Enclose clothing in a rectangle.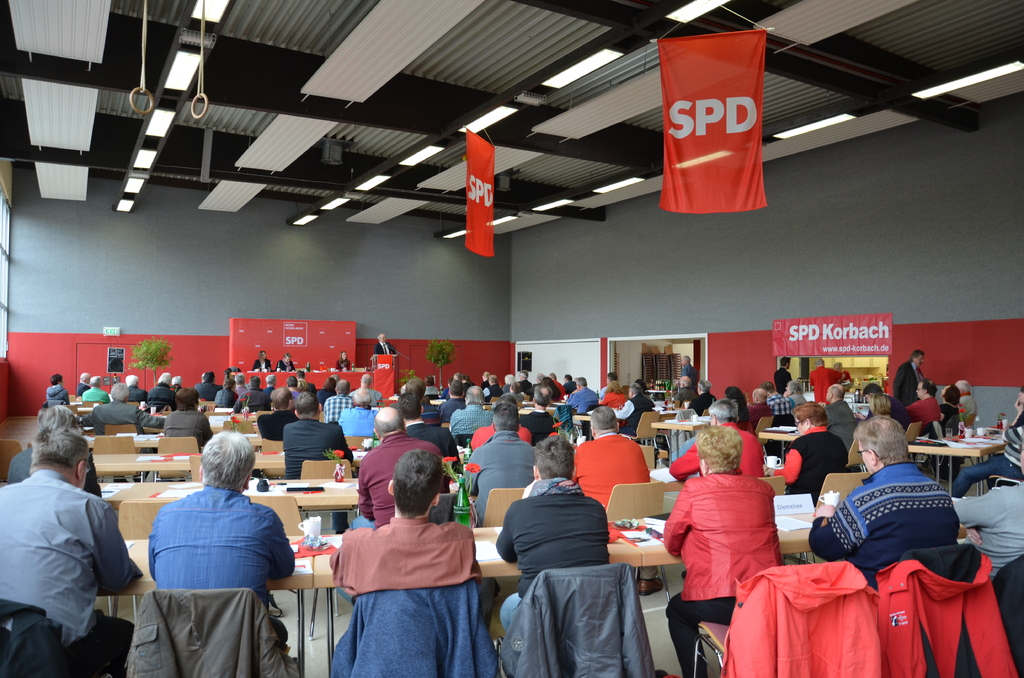
box(337, 410, 375, 452).
